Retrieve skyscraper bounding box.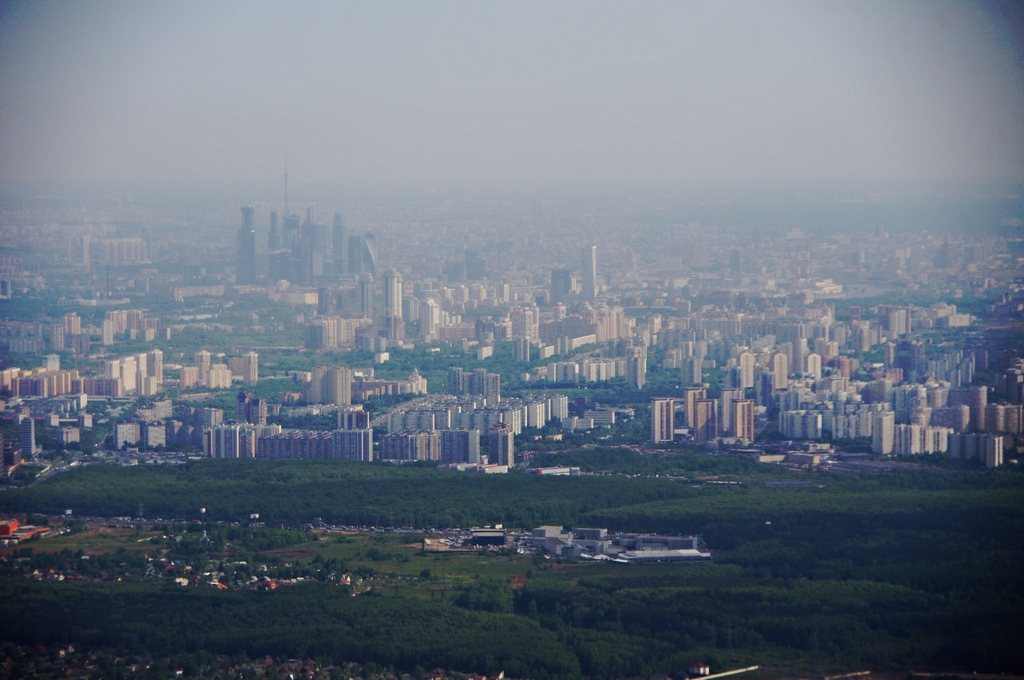
Bounding box: bbox(582, 246, 598, 296).
